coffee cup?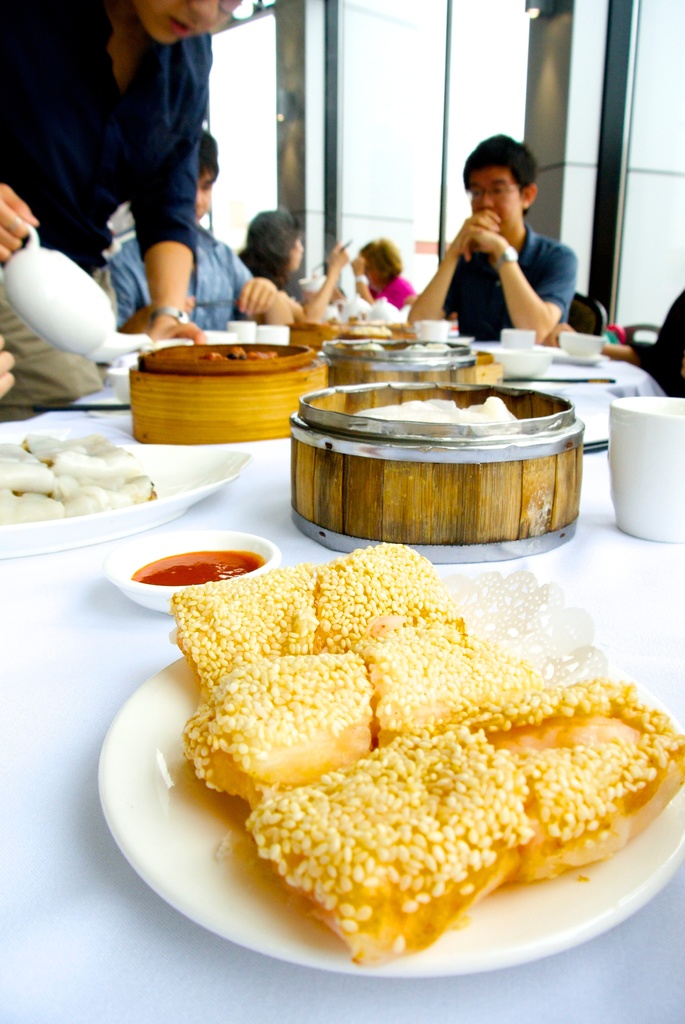
109 367 130 404
